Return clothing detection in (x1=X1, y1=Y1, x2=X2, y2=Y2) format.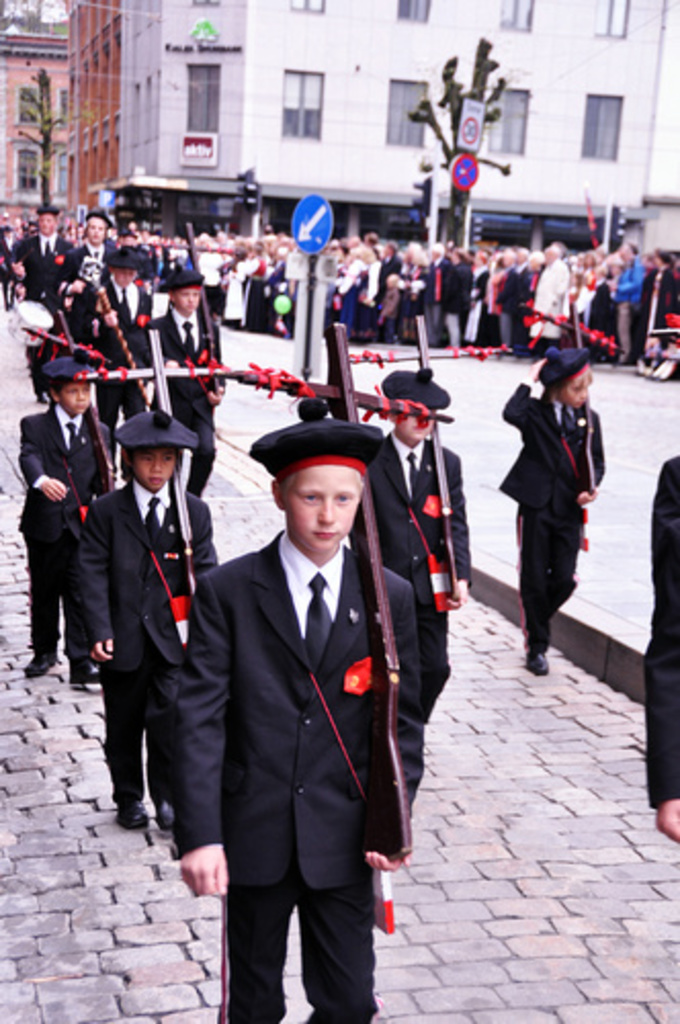
(x1=23, y1=385, x2=104, y2=659).
